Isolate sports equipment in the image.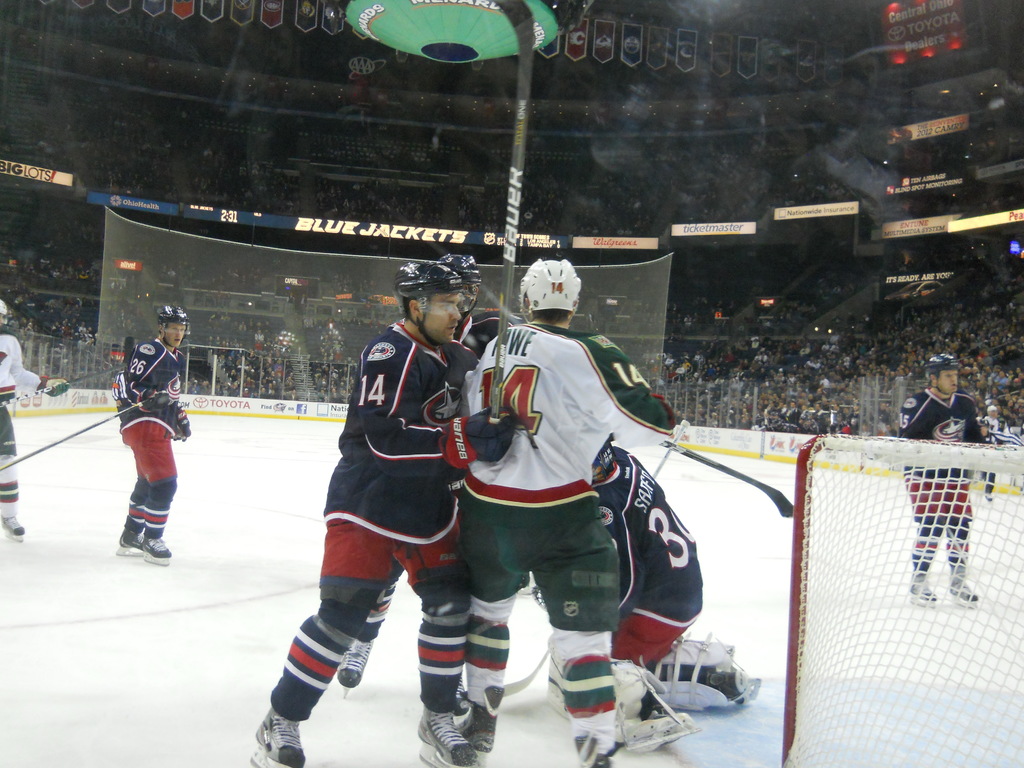
Isolated region: select_region(438, 408, 518, 470).
